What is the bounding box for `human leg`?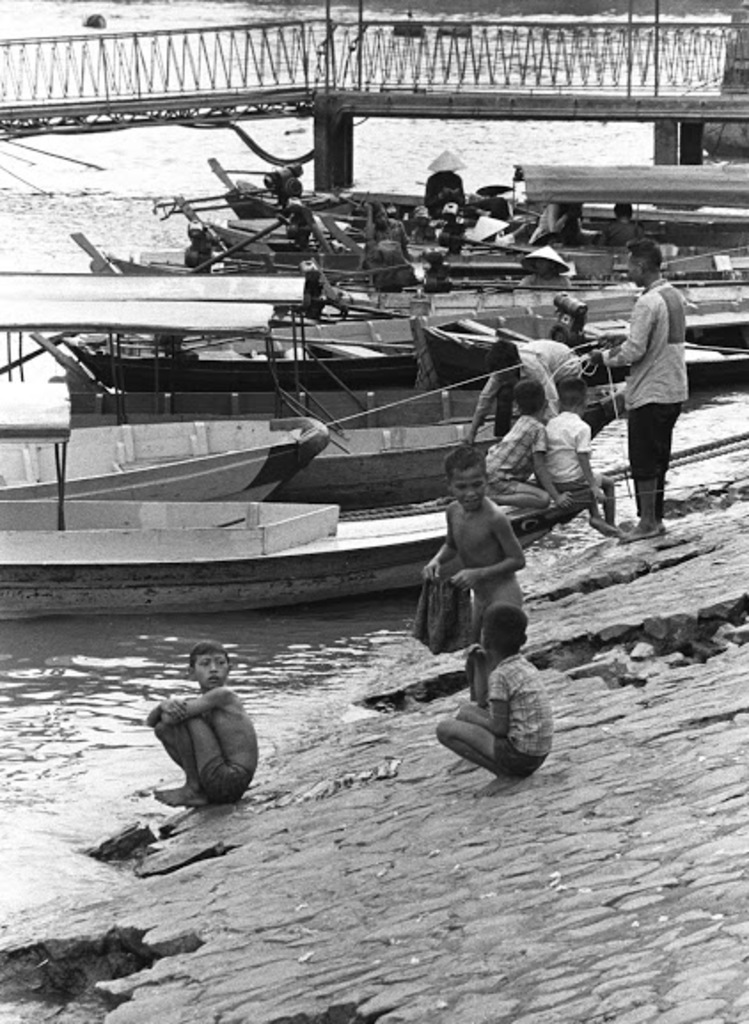
x1=440 y1=719 x2=527 y2=795.
